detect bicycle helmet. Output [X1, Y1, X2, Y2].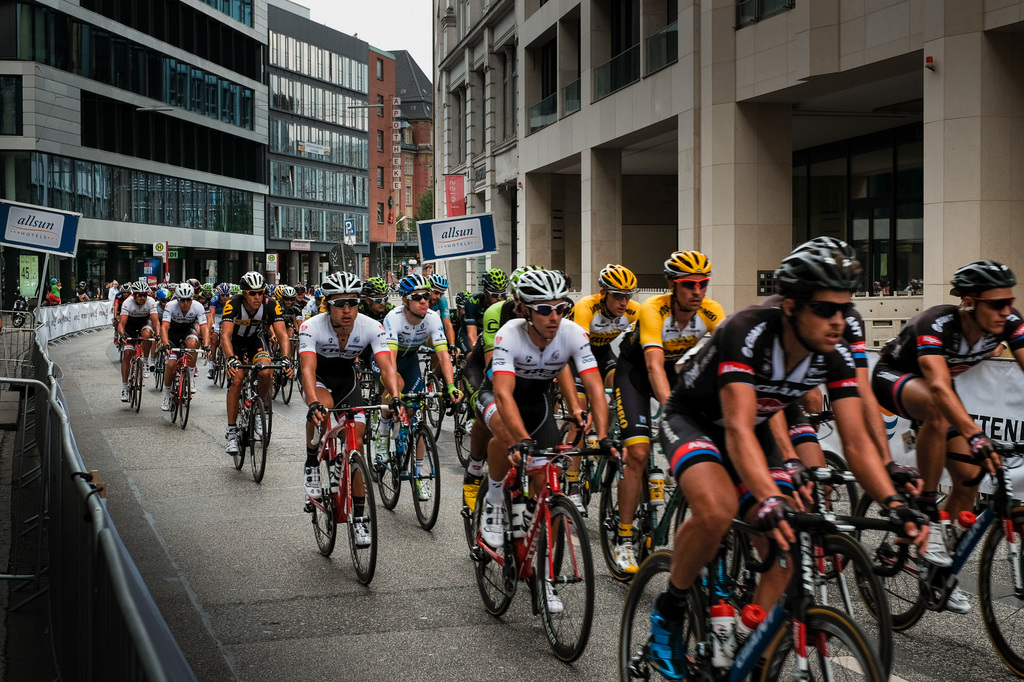
[664, 245, 712, 281].
